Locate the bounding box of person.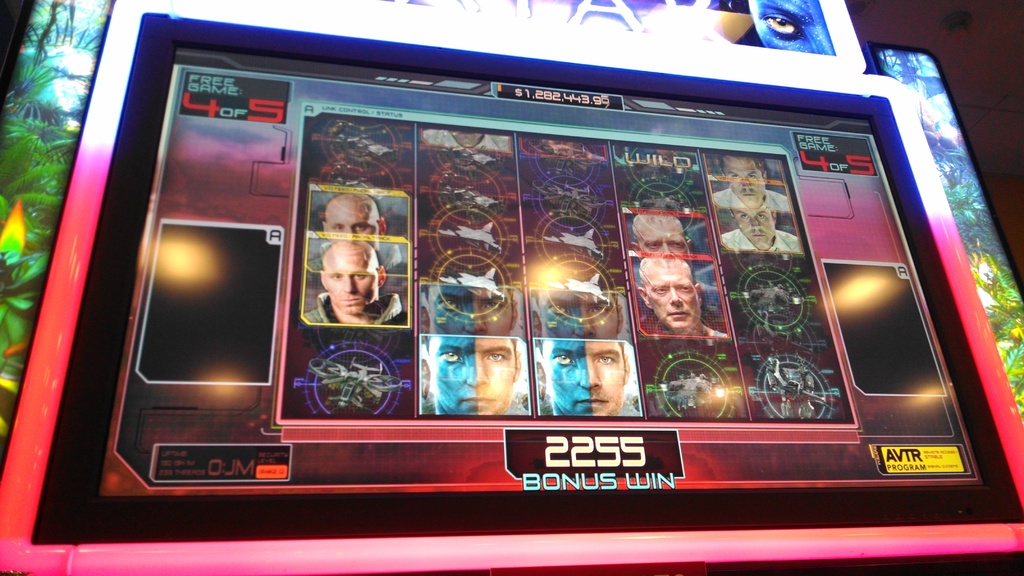
Bounding box: 422, 336, 527, 416.
